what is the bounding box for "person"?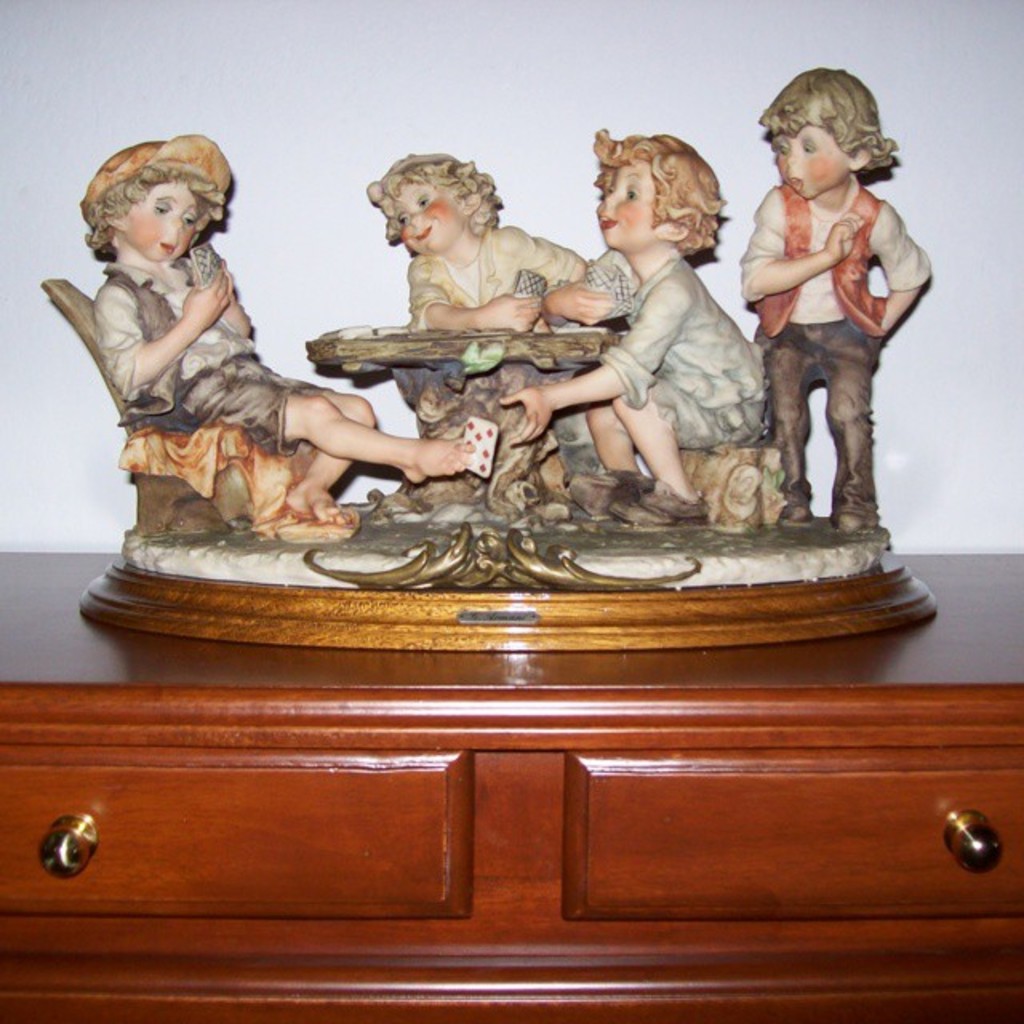
[x1=494, y1=130, x2=763, y2=510].
